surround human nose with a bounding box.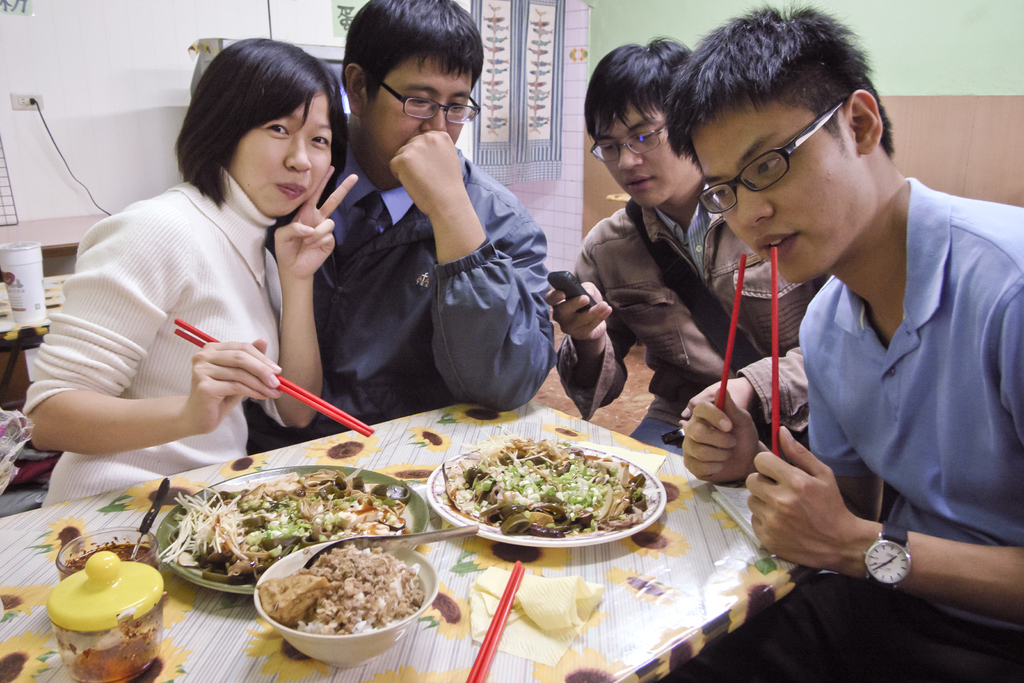
detection(285, 131, 310, 169).
